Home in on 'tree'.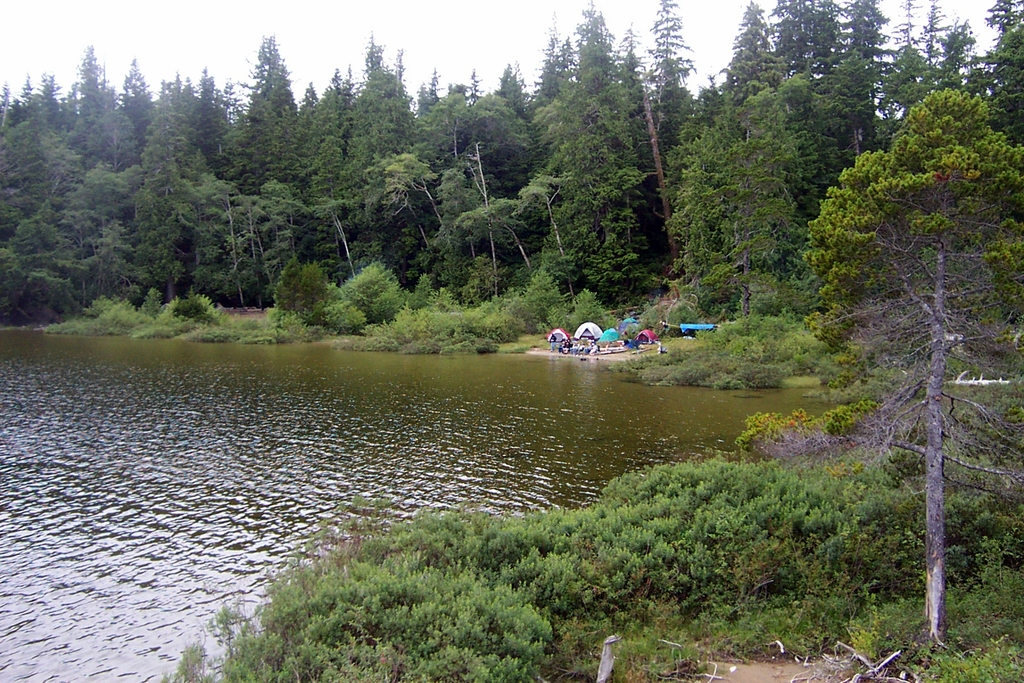
Homed in at [x1=541, y1=97, x2=644, y2=304].
